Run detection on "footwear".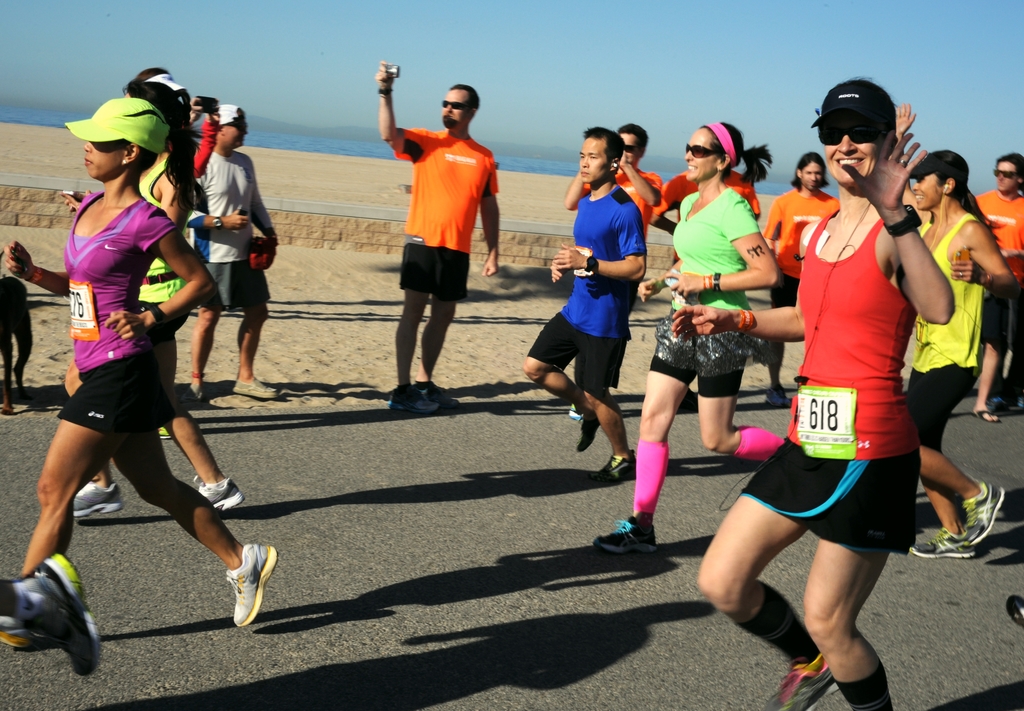
Result: box(758, 652, 840, 710).
